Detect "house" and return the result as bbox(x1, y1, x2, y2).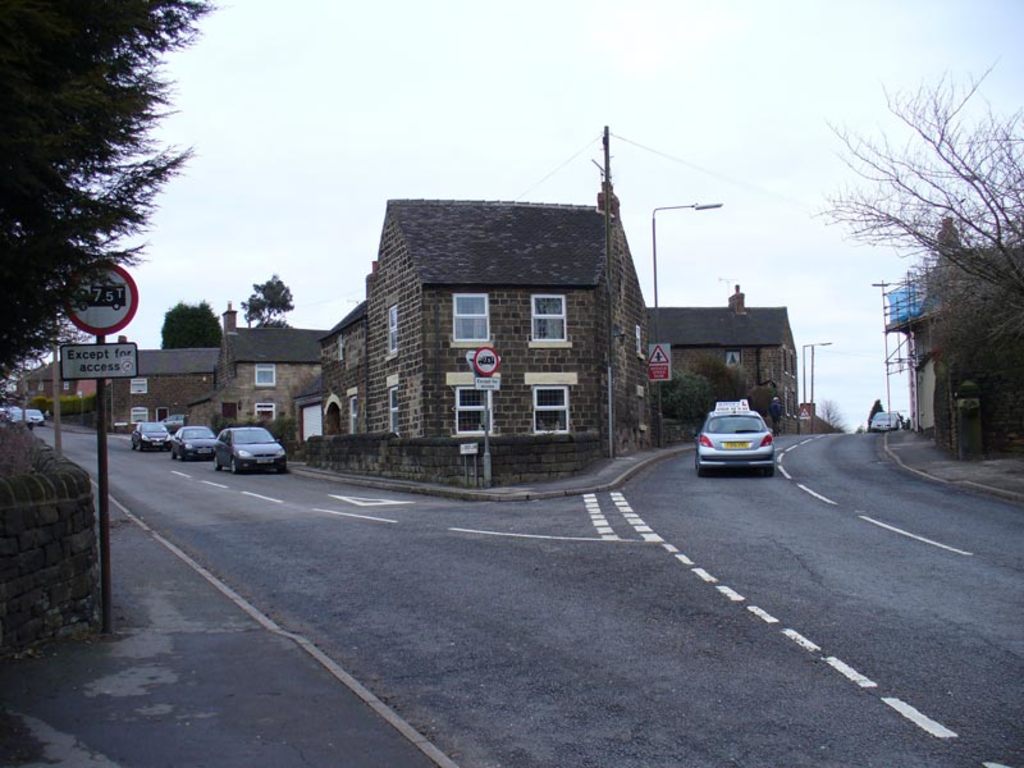
bbox(643, 282, 804, 448).
